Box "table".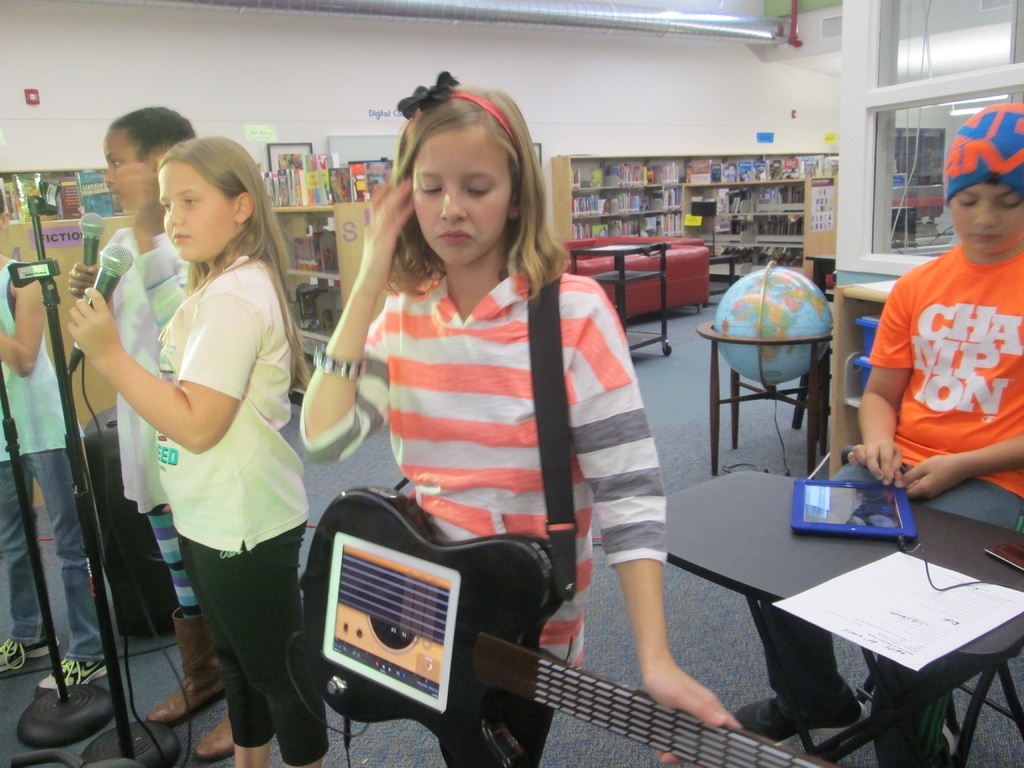
572/240/671/358.
